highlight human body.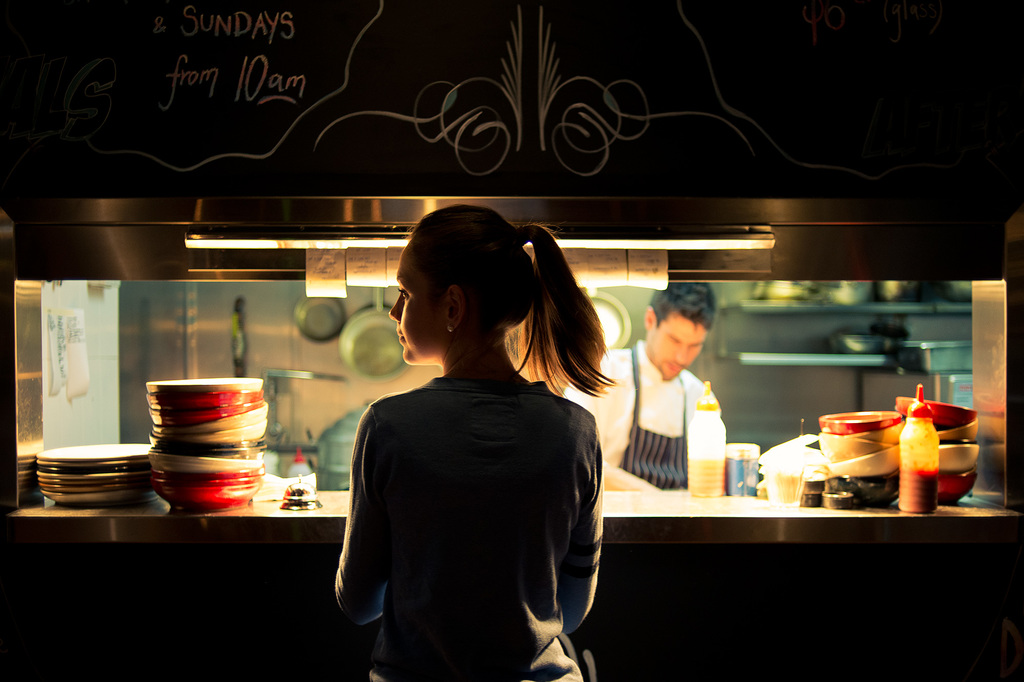
Highlighted region: box=[325, 214, 629, 680].
